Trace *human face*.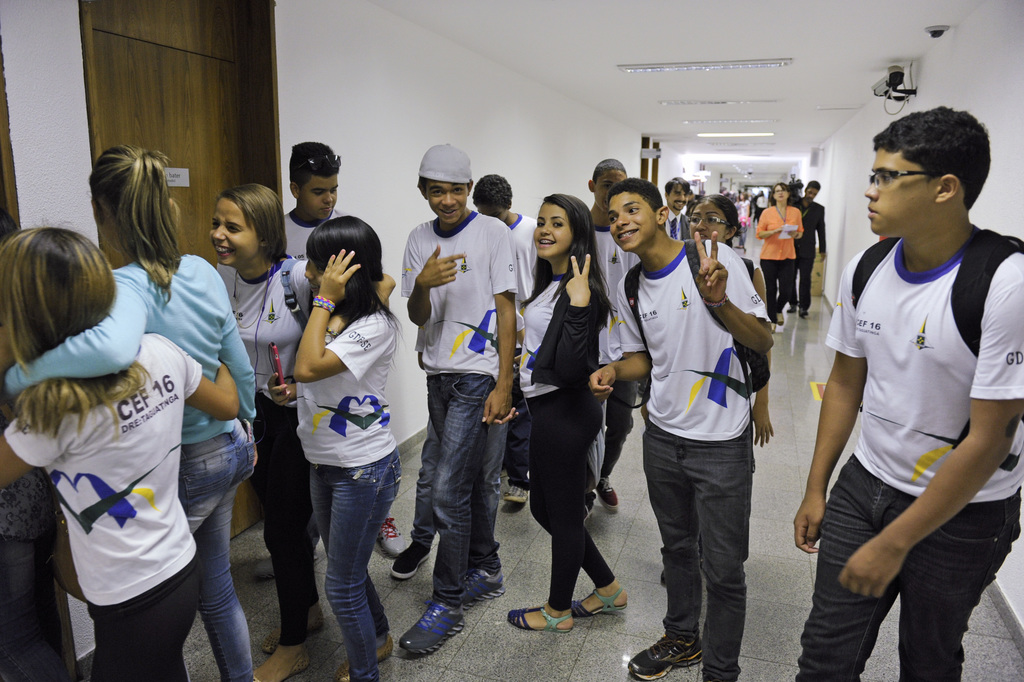
Traced to (297, 170, 339, 220).
